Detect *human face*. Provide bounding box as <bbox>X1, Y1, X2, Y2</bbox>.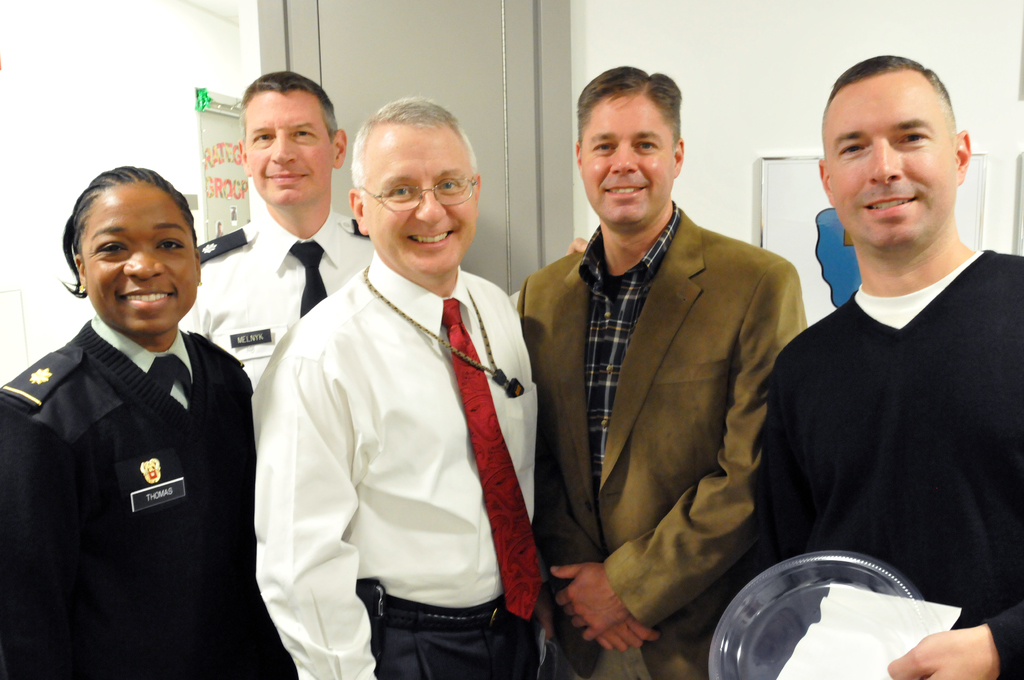
<bbox>575, 99, 675, 234</bbox>.
